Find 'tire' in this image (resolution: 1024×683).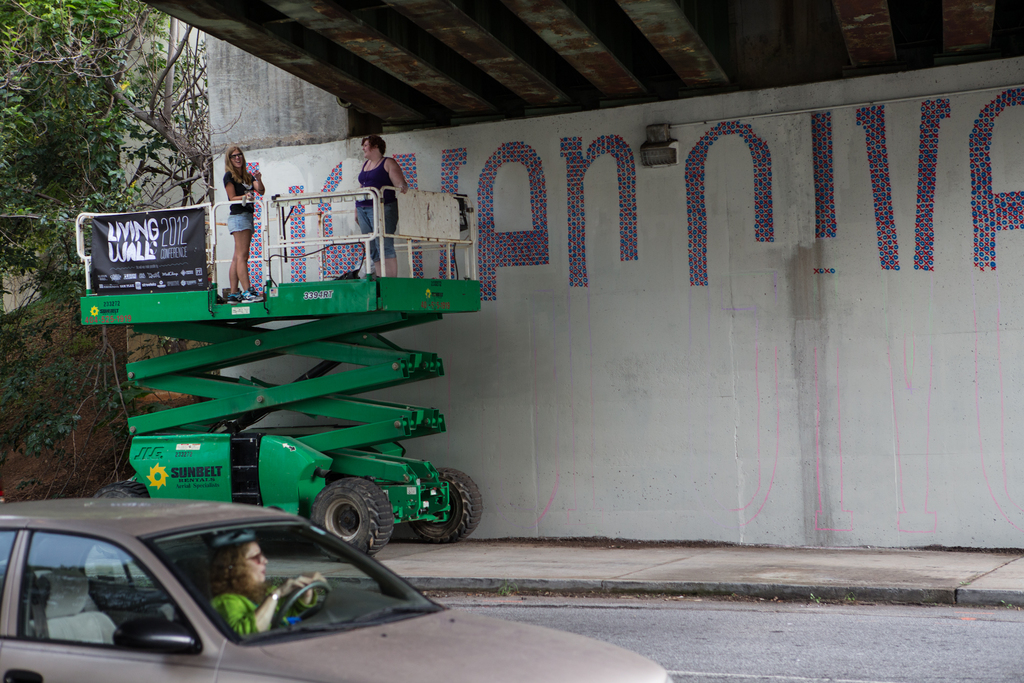
x1=410 y1=469 x2=488 y2=544.
